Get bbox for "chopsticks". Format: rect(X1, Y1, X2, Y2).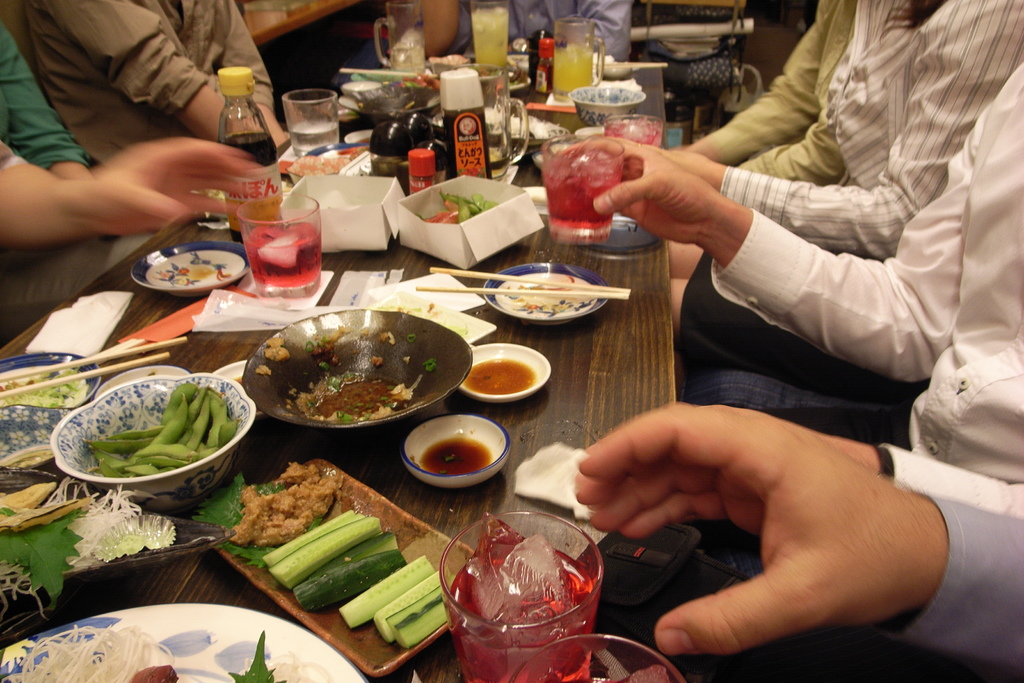
rect(415, 267, 632, 299).
